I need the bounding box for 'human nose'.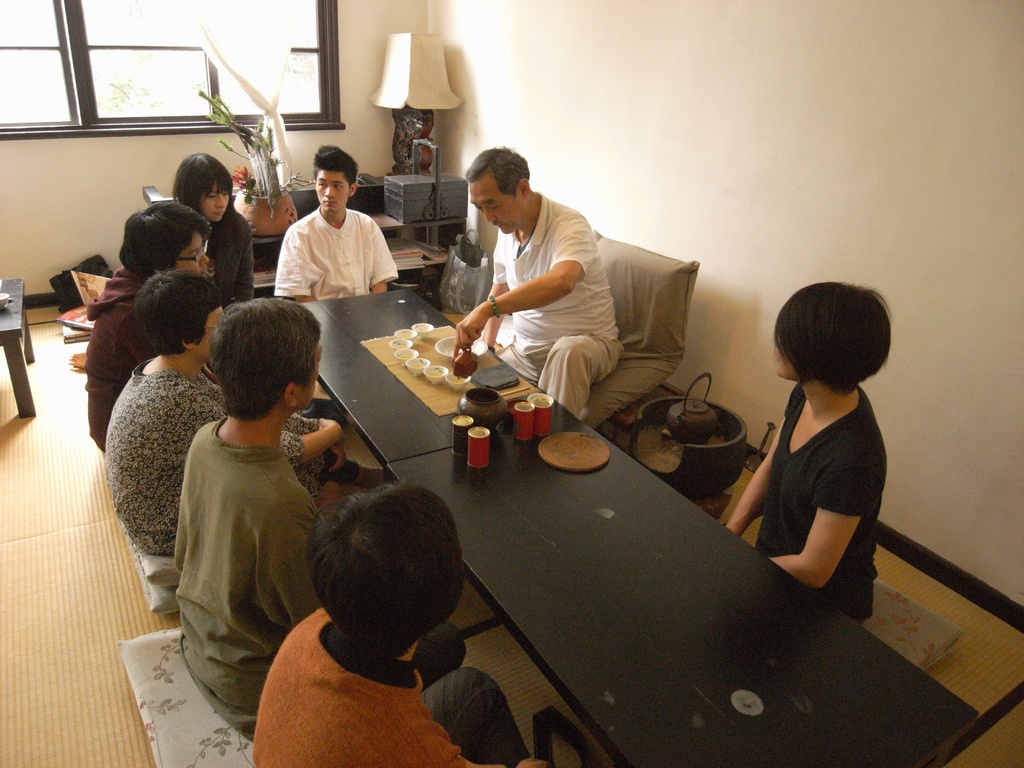
Here it is: box=[202, 249, 212, 265].
